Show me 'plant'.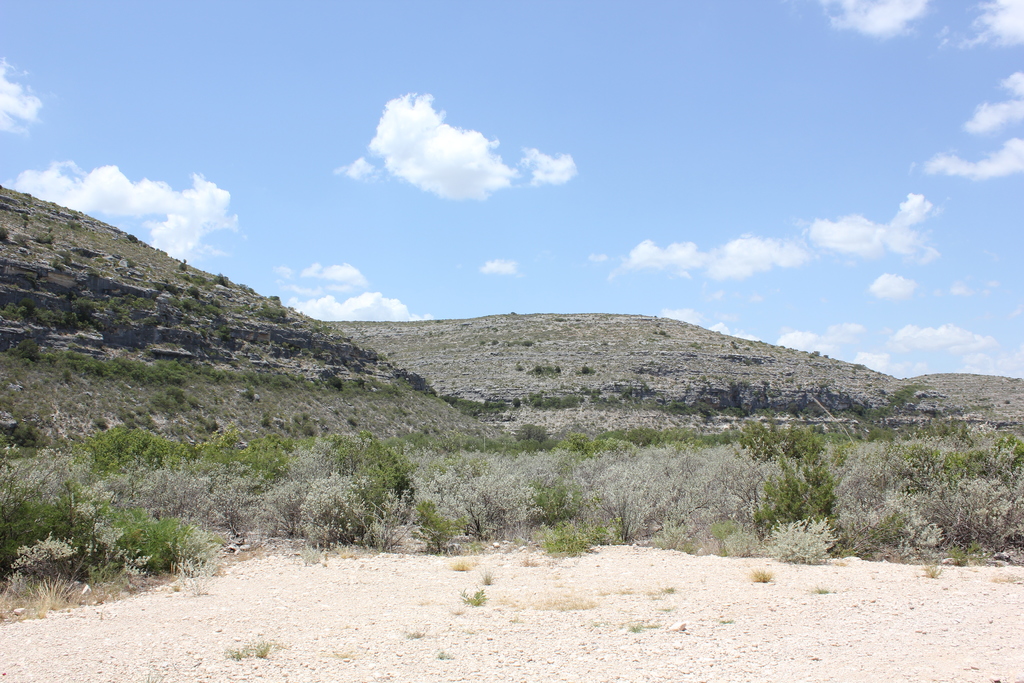
'plant' is here: box=[813, 584, 830, 596].
